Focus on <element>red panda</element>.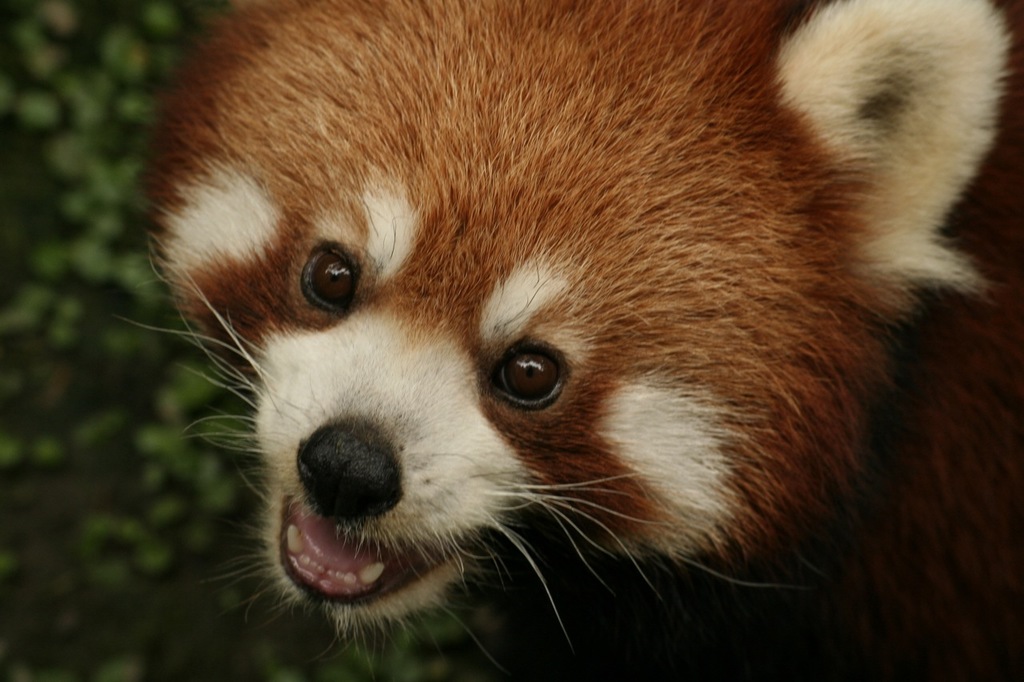
Focused at 110/0/1023/681.
